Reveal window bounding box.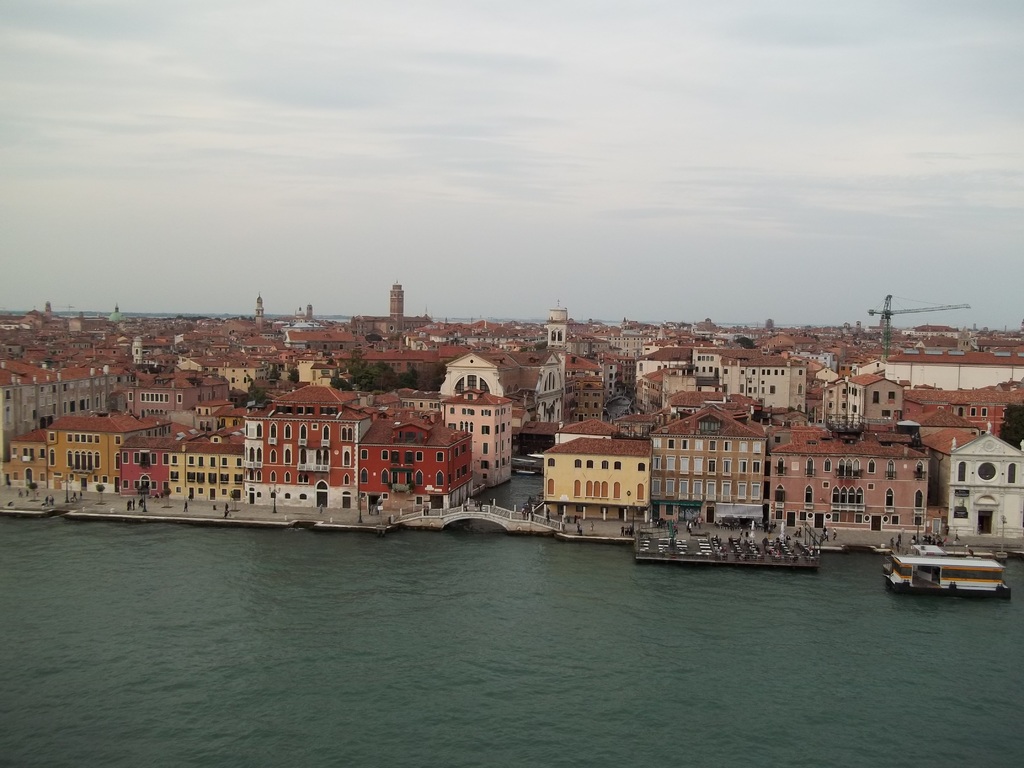
Revealed: (left=709, top=439, right=717, bottom=452).
